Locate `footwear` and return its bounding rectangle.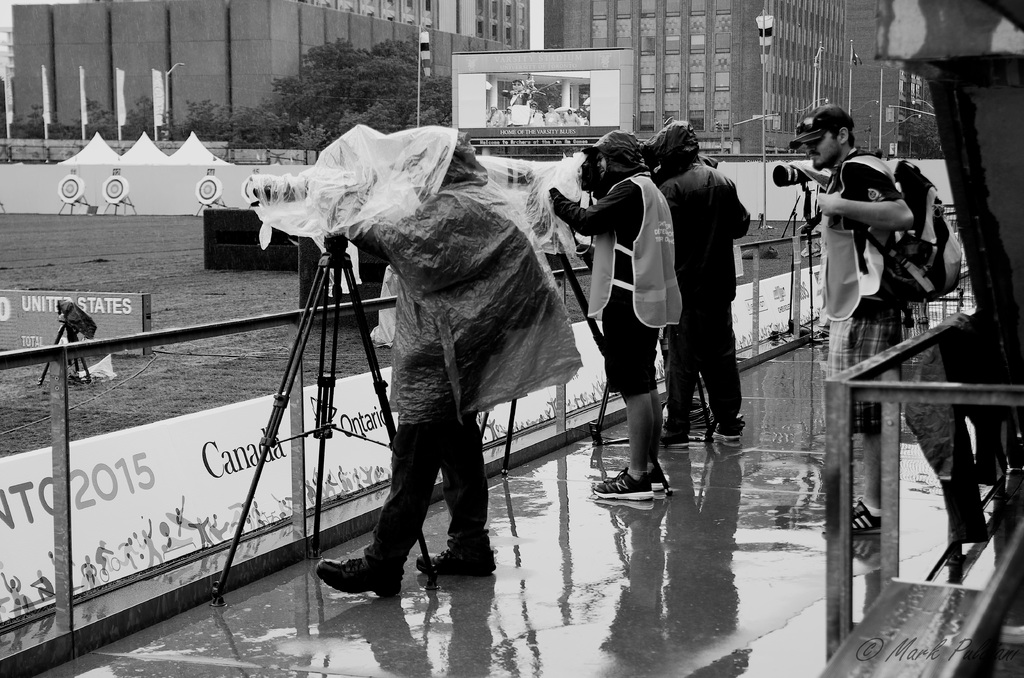
(x1=826, y1=502, x2=883, y2=537).
